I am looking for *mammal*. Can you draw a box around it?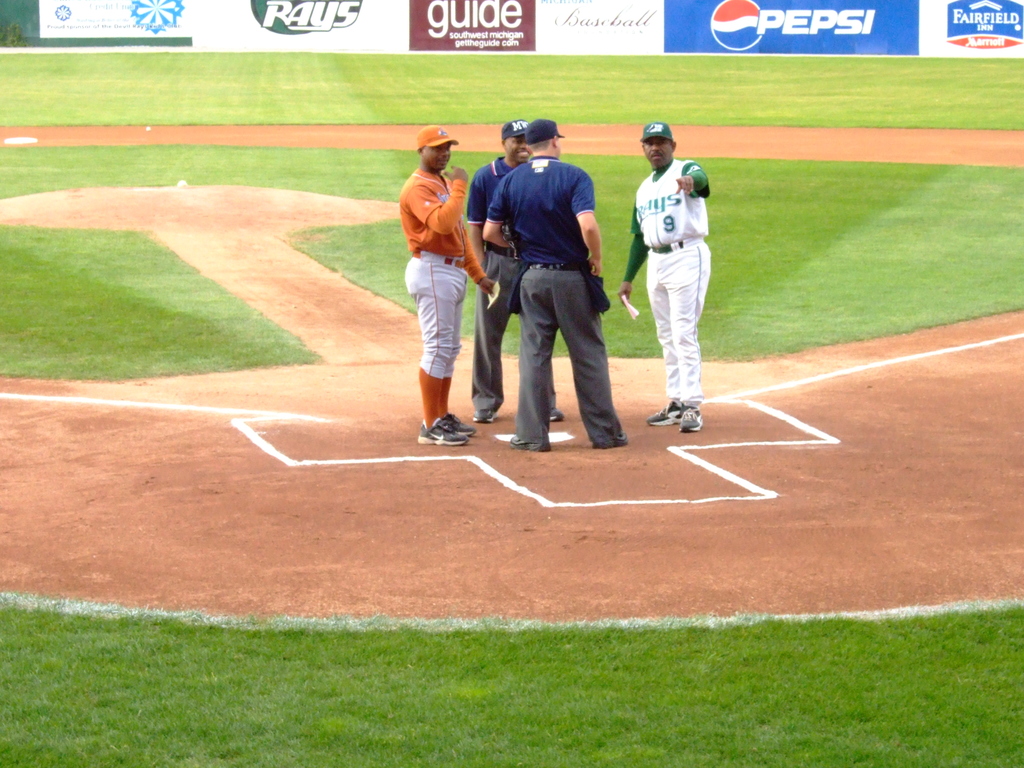
Sure, the bounding box is bbox(615, 118, 713, 432).
